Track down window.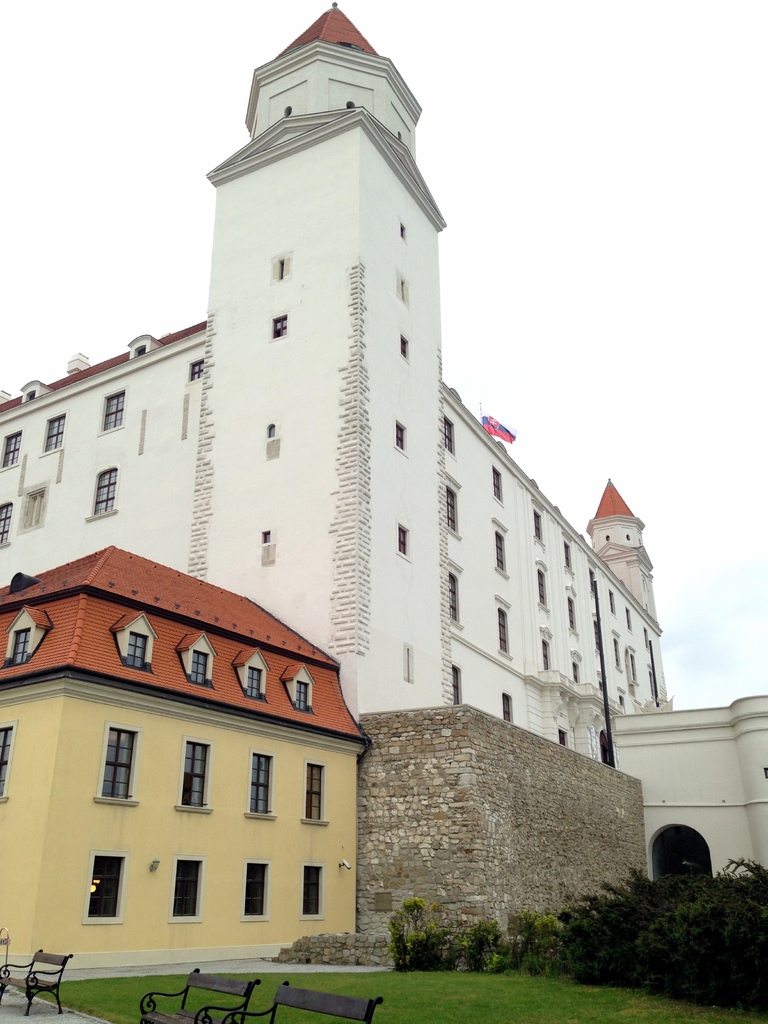
Tracked to crop(88, 855, 131, 918).
